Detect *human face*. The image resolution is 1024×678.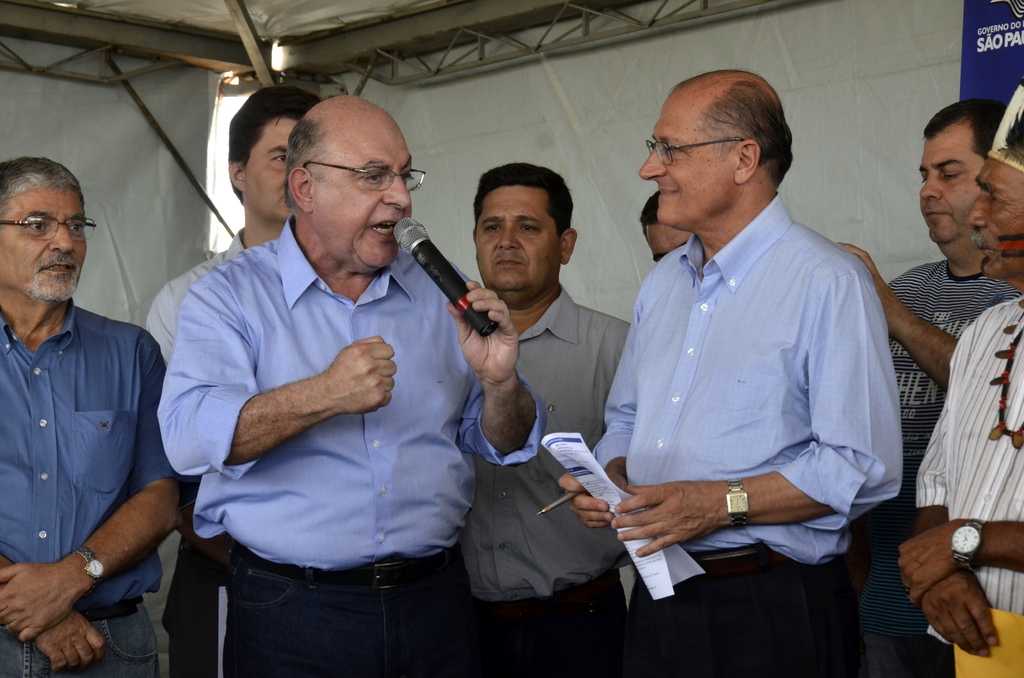
pyautogui.locateOnScreen(969, 152, 1023, 284).
